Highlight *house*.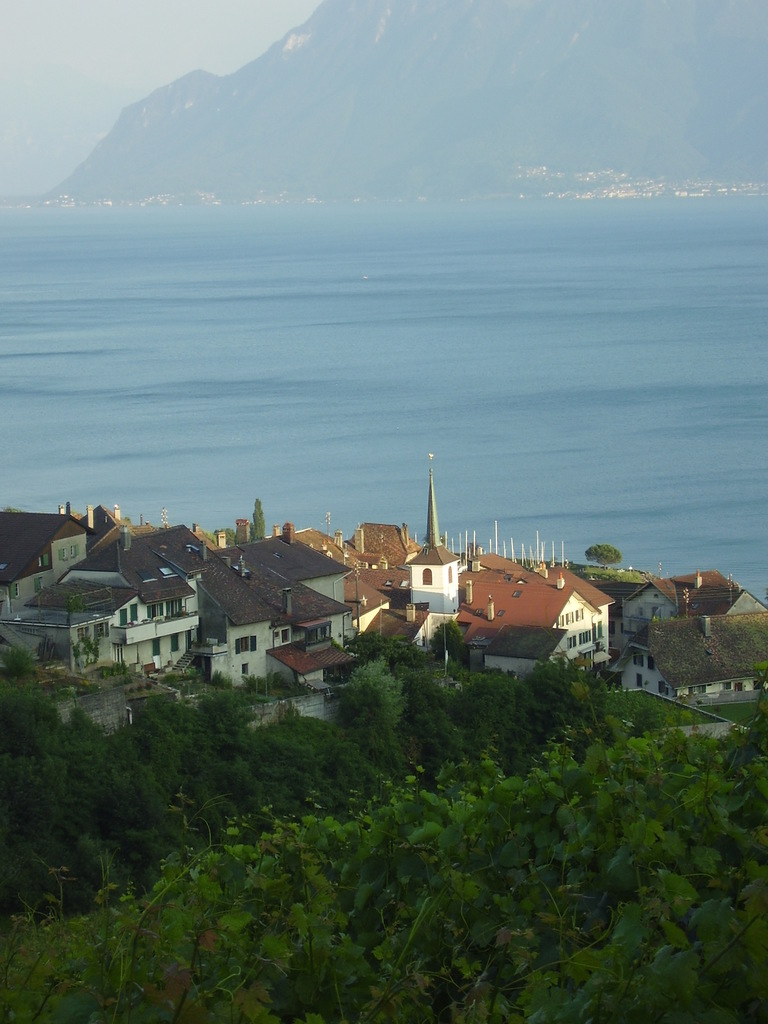
Highlighted region: detection(29, 515, 334, 691).
